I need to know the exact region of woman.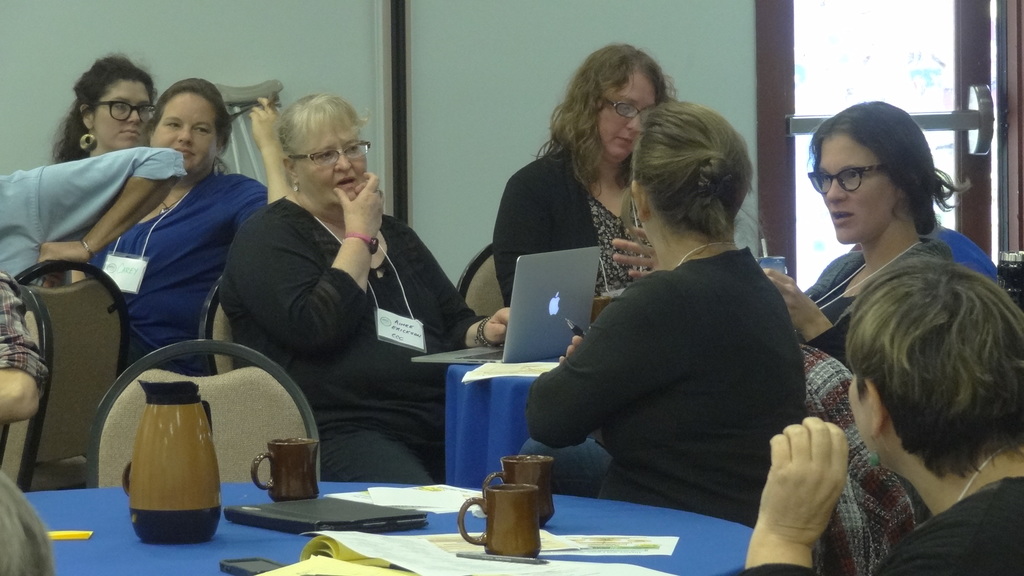
Region: {"left": 70, "top": 62, "right": 298, "bottom": 403}.
